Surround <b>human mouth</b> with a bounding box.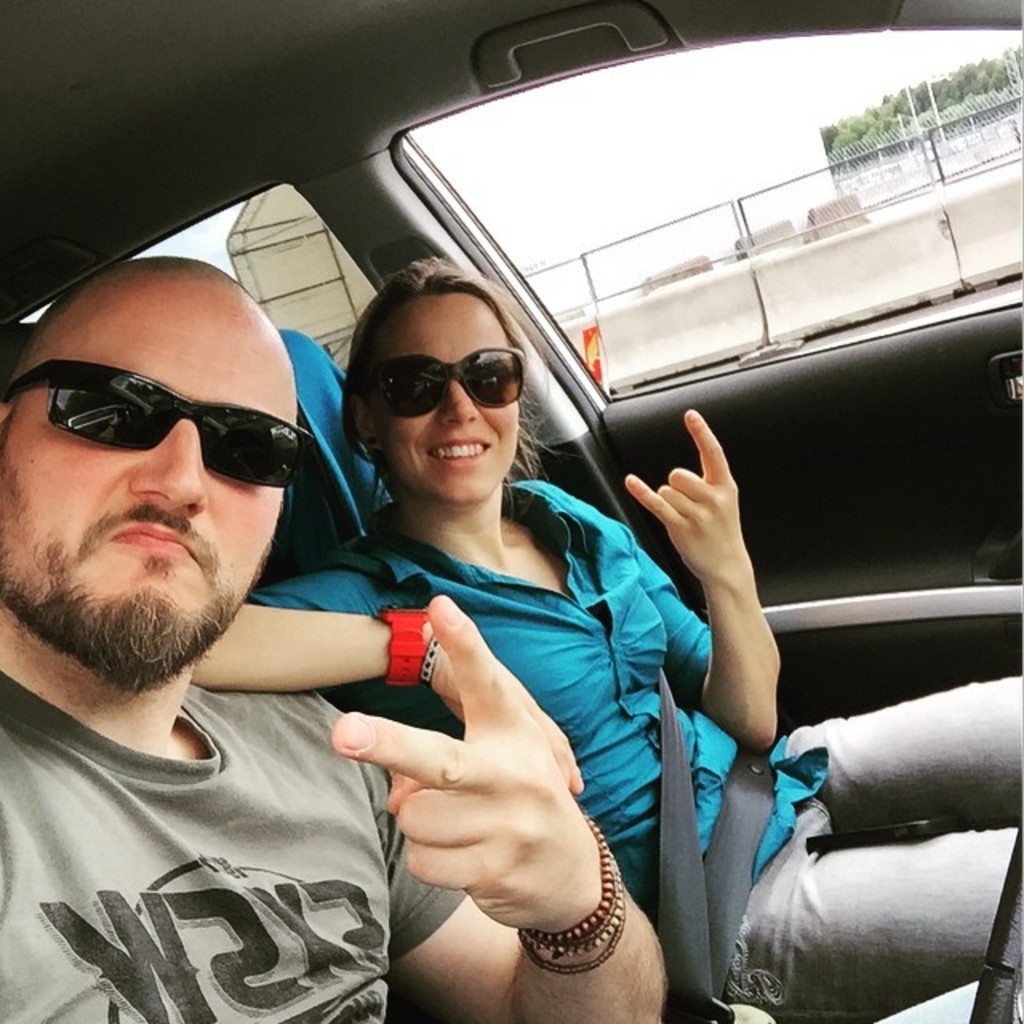
109/518/205/562.
